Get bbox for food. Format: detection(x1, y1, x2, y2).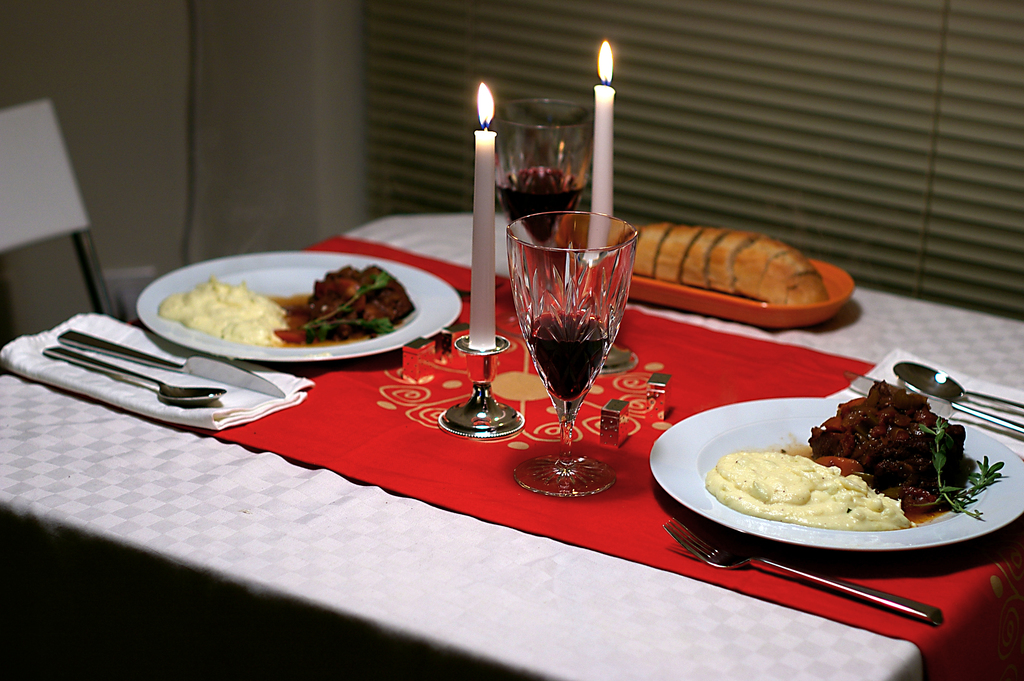
detection(154, 276, 284, 349).
